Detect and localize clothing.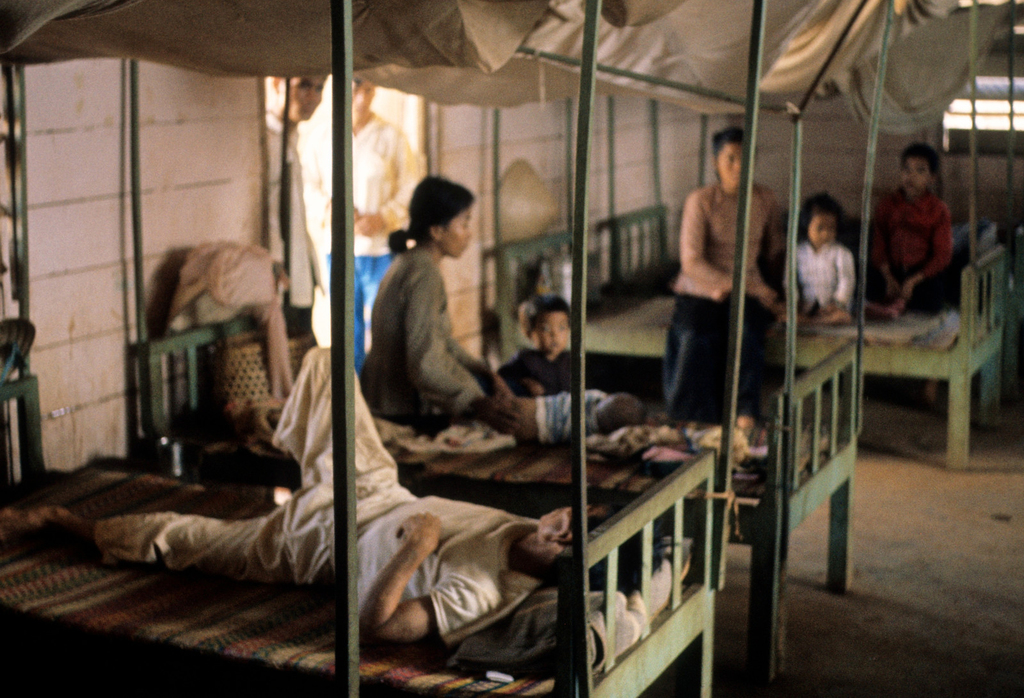
Localized at 528 391 608 444.
